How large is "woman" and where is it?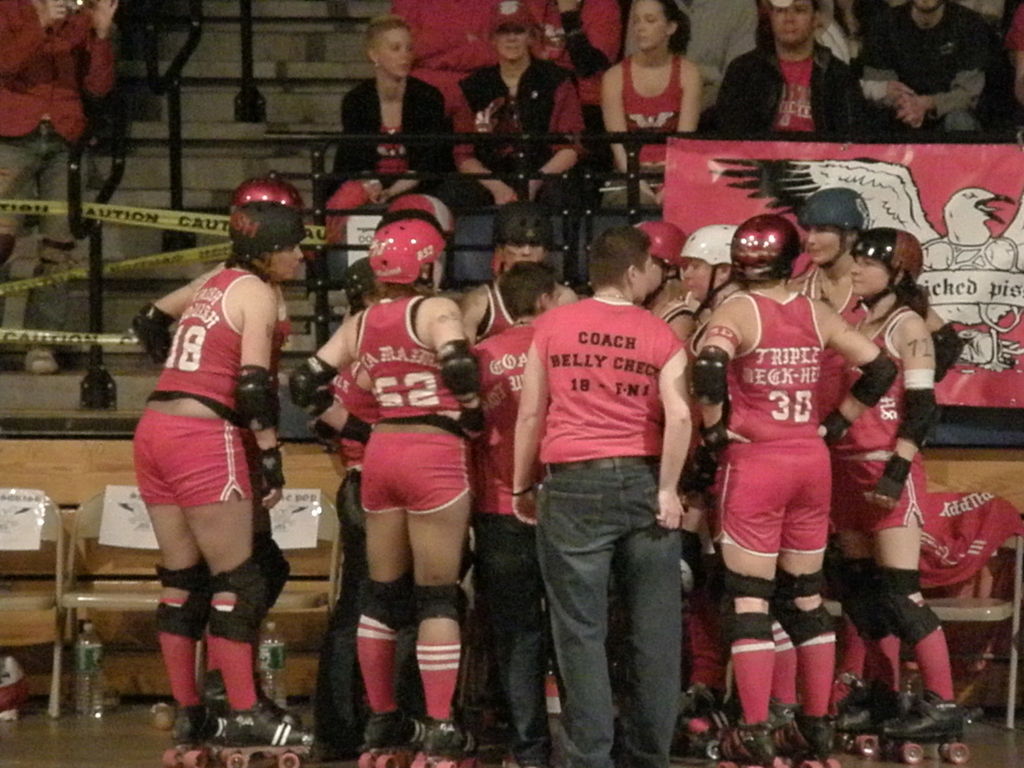
Bounding box: detection(134, 175, 310, 732).
